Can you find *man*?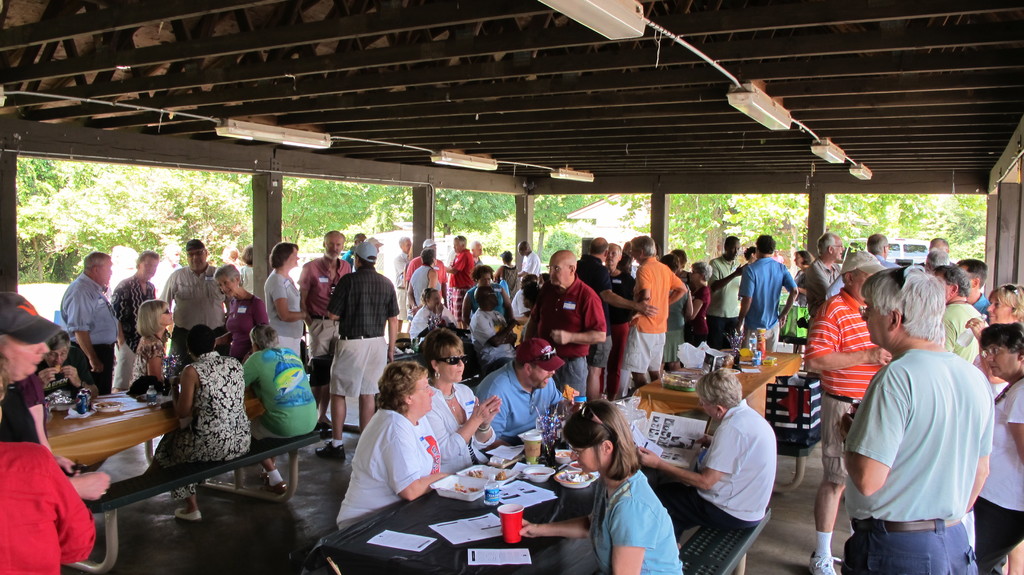
Yes, bounding box: bbox=(56, 250, 120, 398).
